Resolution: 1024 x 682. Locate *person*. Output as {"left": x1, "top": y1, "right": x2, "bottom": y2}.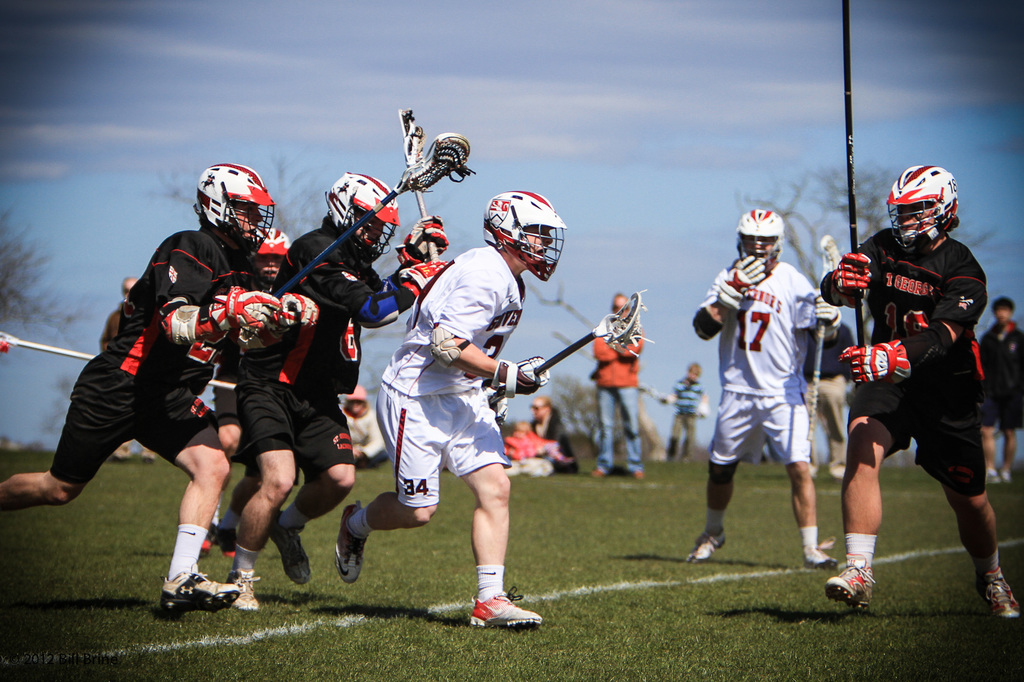
{"left": 334, "top": 187, "right": 566, "bottom": 630}.
